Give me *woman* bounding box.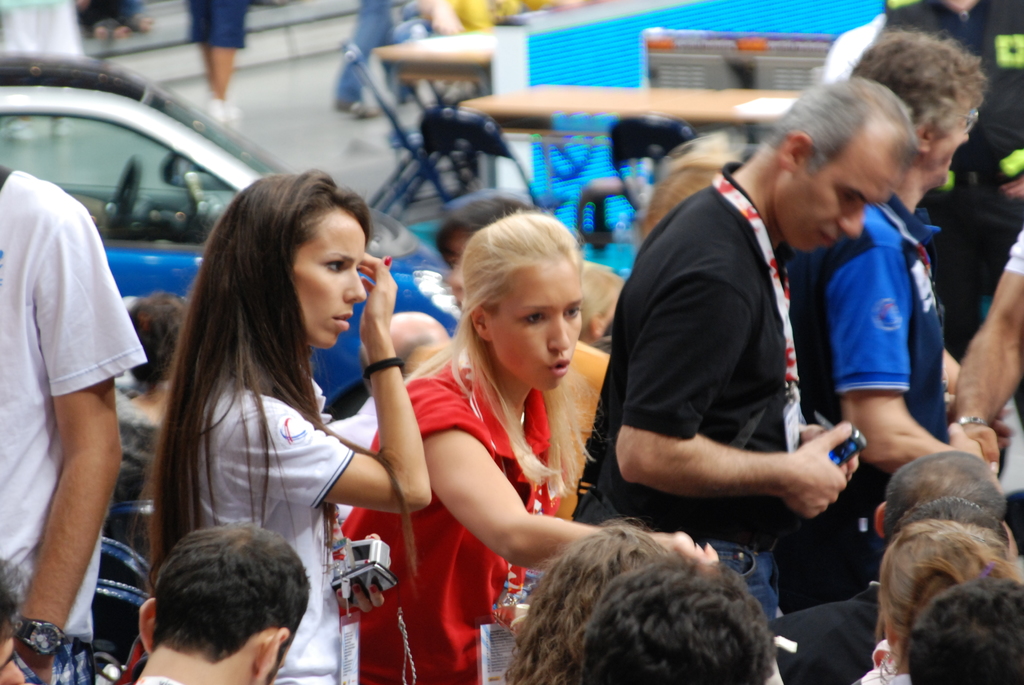
box(154, 150, 429, 684).
